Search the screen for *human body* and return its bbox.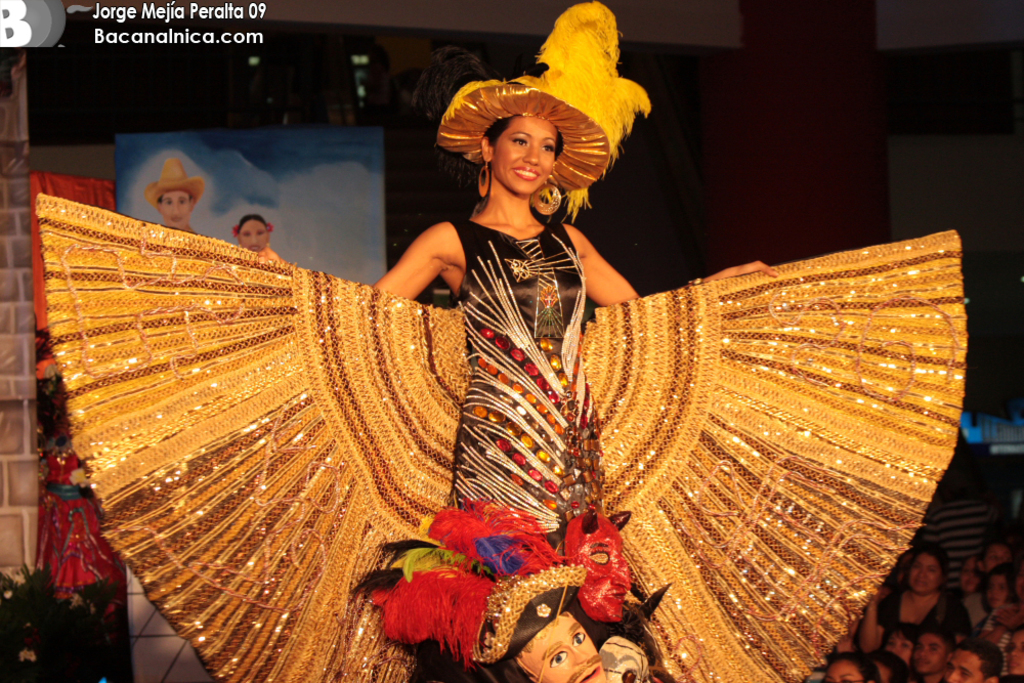
Found: (left=145, top=158, right=209, bottom=238).
